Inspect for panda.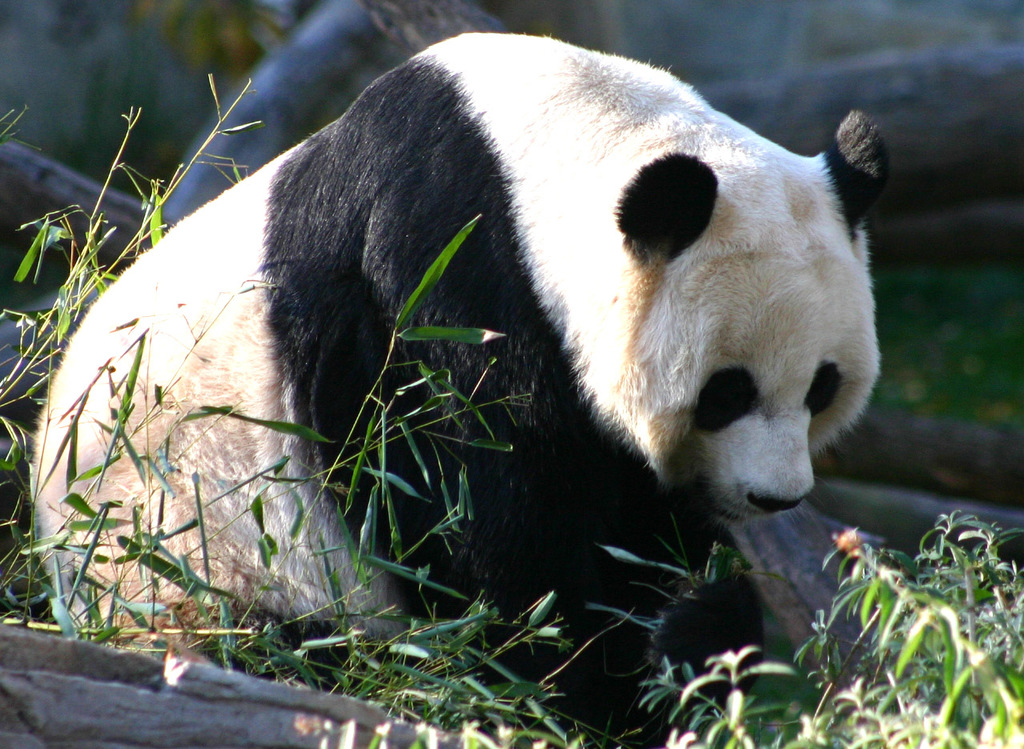
Inspection: bbox(24, 24, 889, 748).
